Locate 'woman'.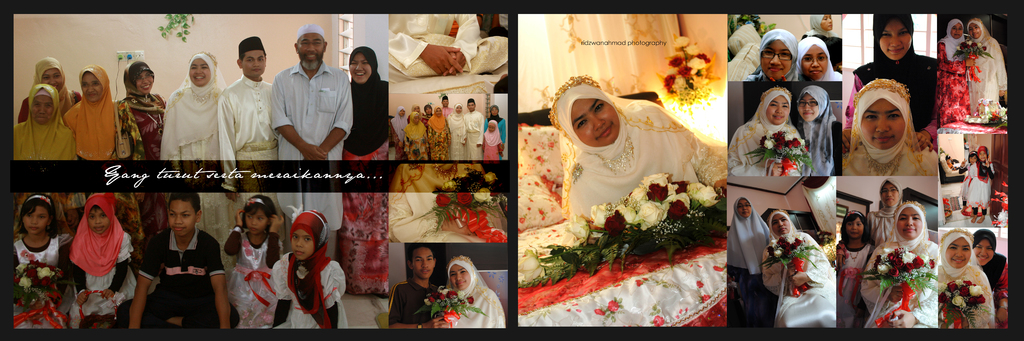
Bounding box: [x1=113, y1=64, x2=170, y2=158].
